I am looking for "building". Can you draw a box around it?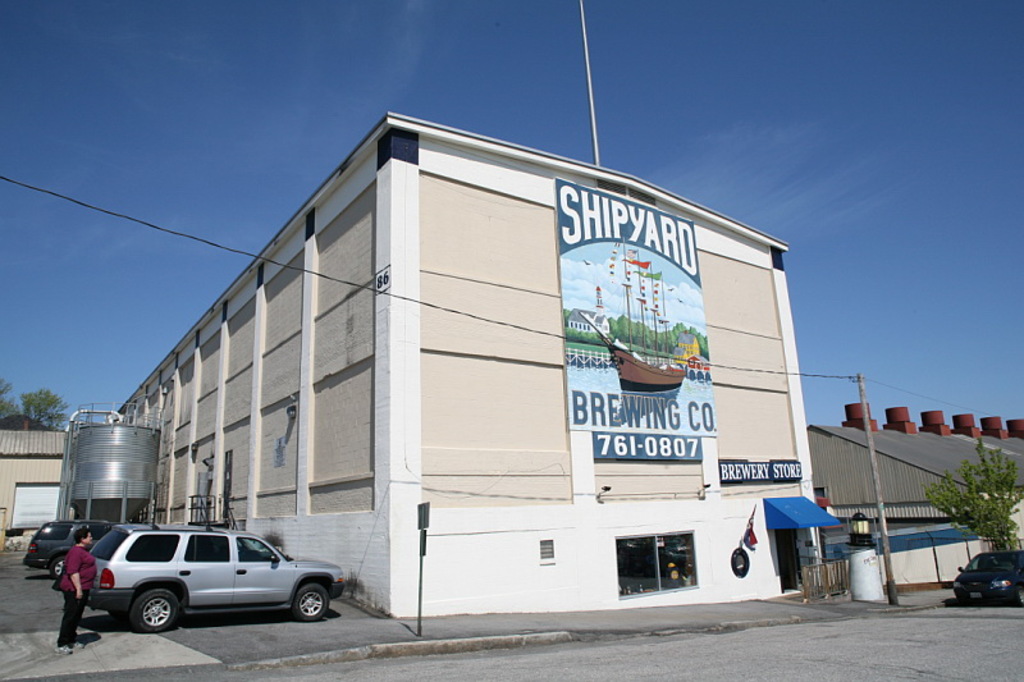
Sure, the bounding box is 106,111,827,622.
